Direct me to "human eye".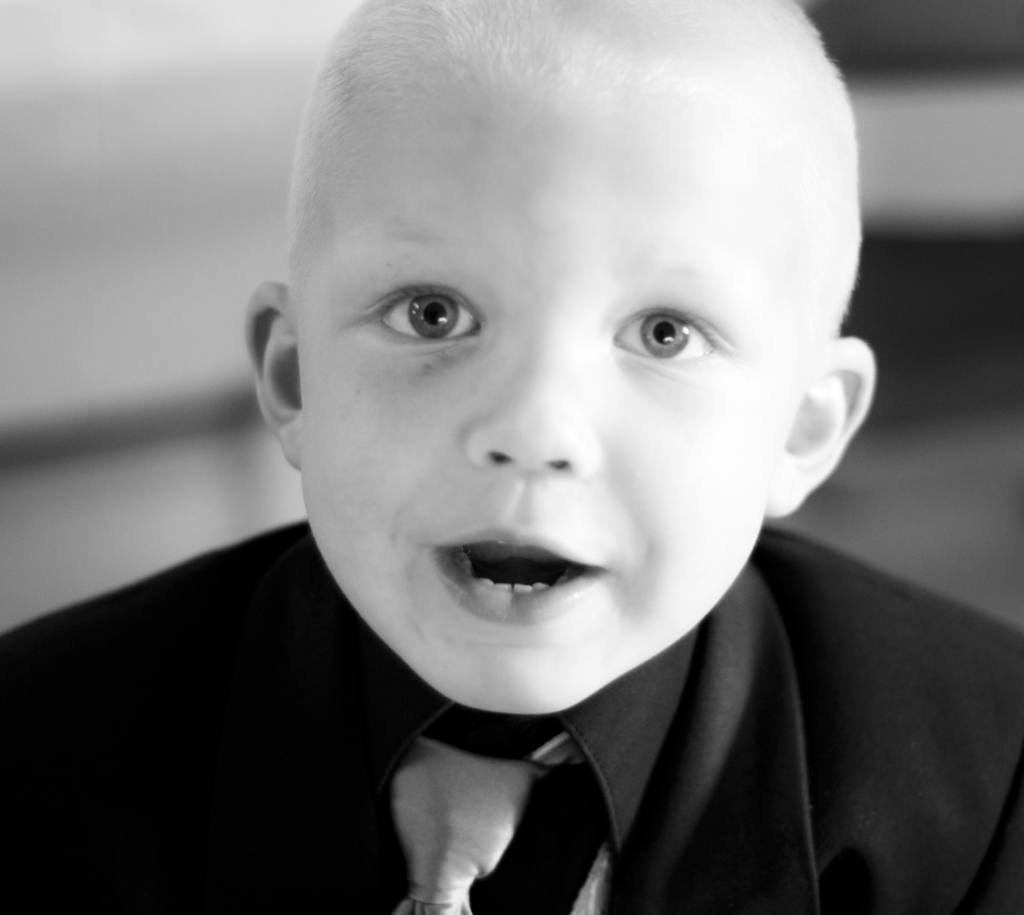
Direction: [left=351, top=271, right=484, bottom=364].
